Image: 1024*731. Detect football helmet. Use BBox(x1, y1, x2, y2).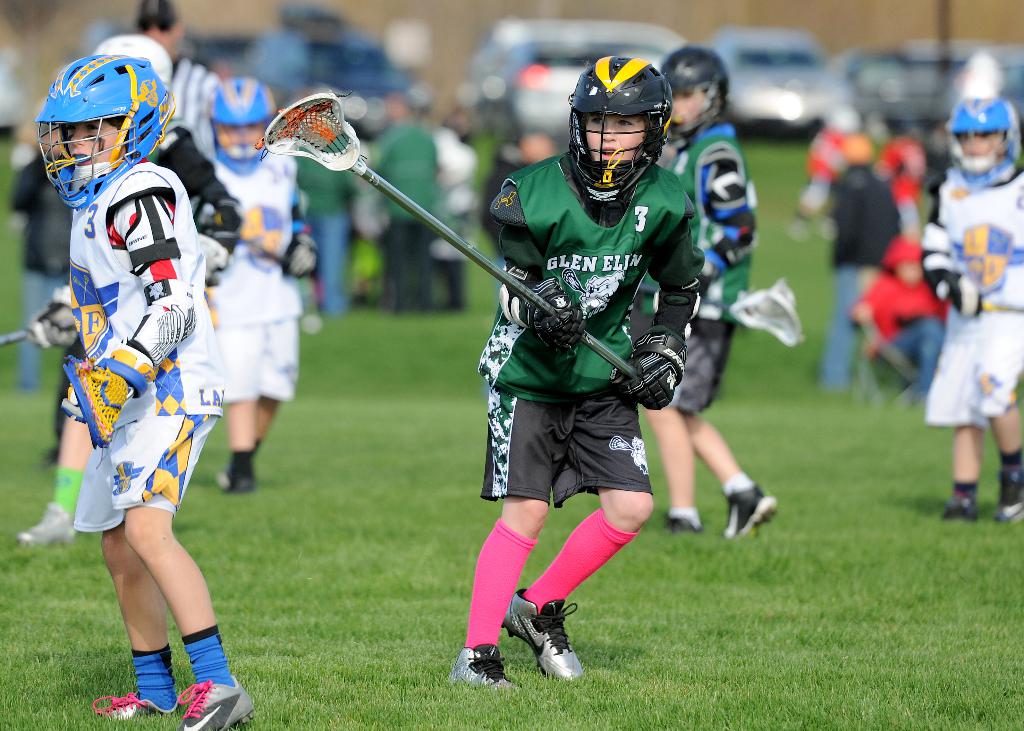
BBox(200, 76, 285, 168).
